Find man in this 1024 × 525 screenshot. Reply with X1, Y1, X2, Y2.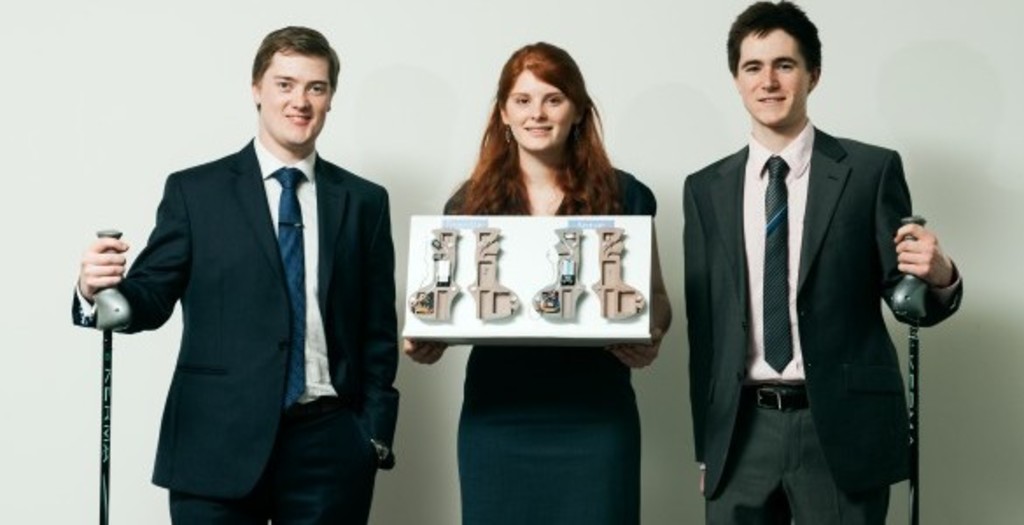
681, 0, 964, 523.
